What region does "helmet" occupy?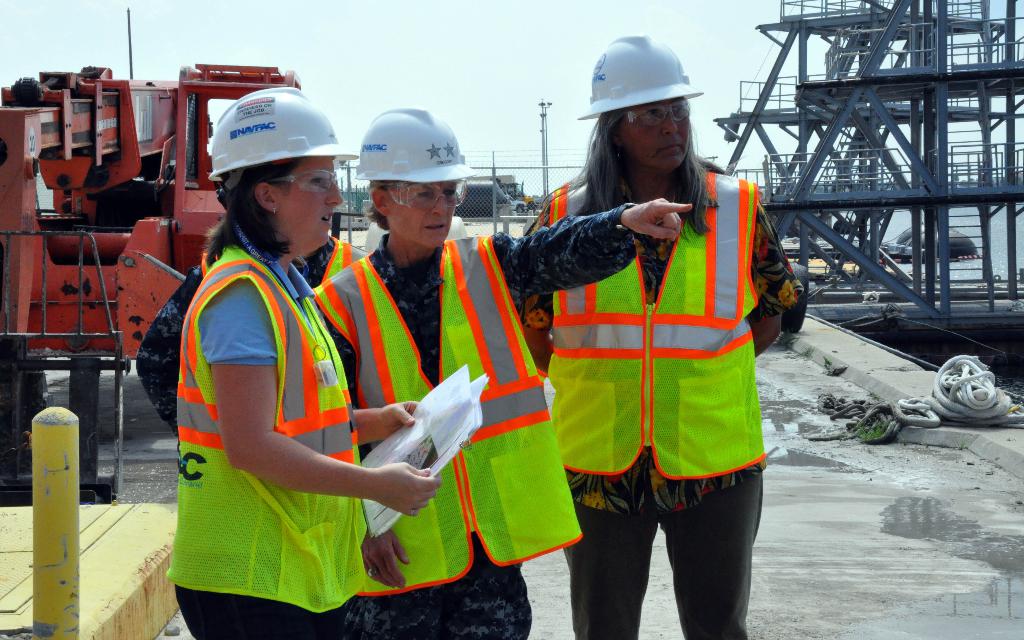
crop(588, 29, 714, 179).
